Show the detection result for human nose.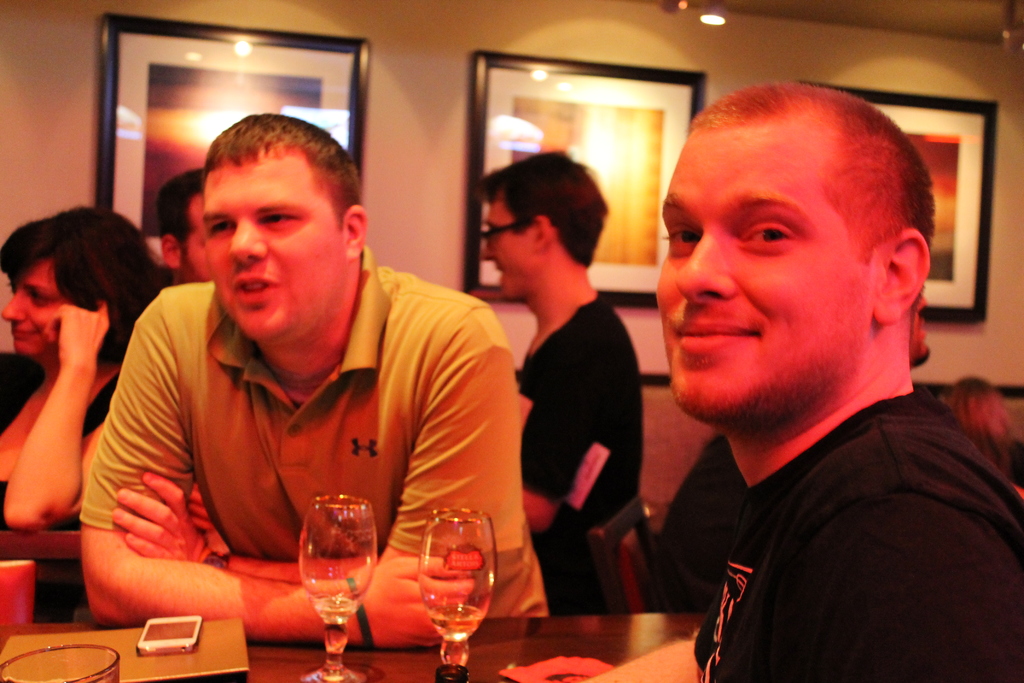
x1=230 y1=215 x2=267 y2=267.
